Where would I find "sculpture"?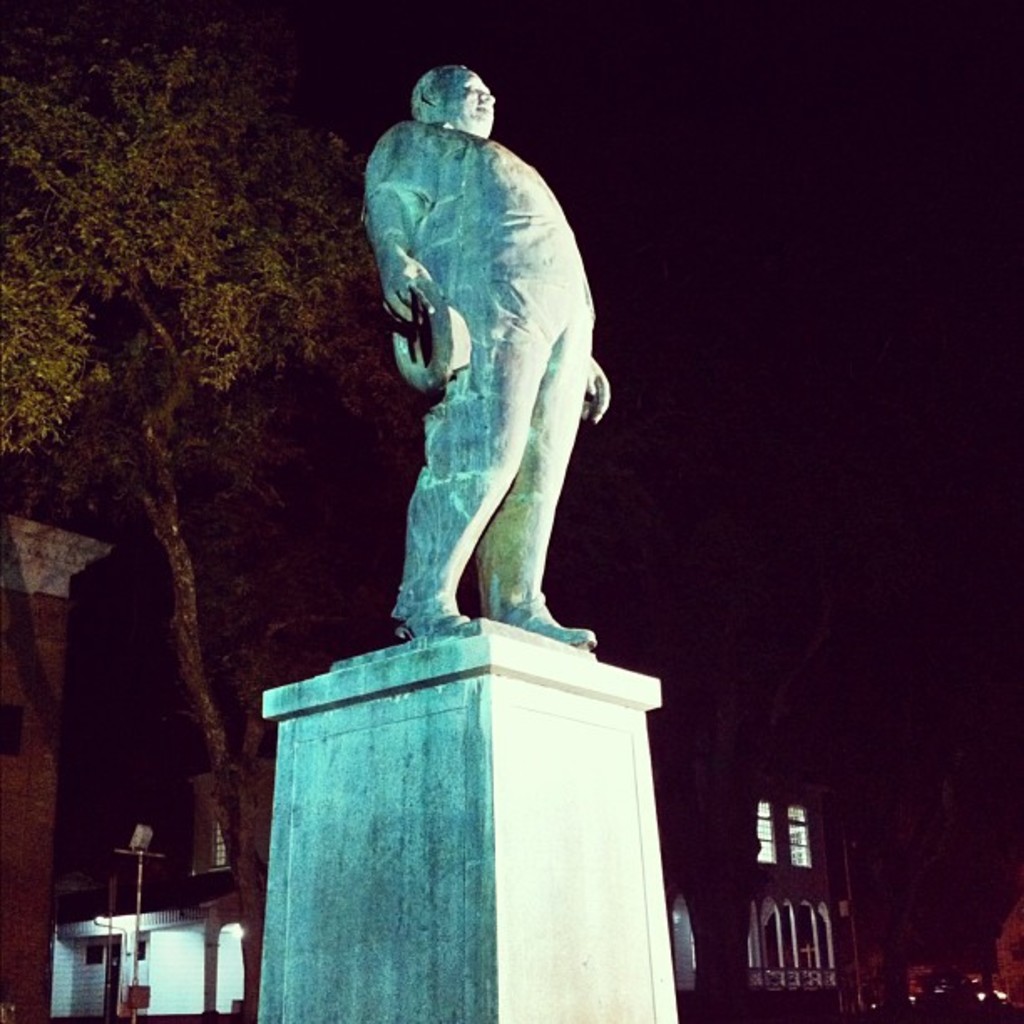
At select_region(348, 50, 619, 644).
